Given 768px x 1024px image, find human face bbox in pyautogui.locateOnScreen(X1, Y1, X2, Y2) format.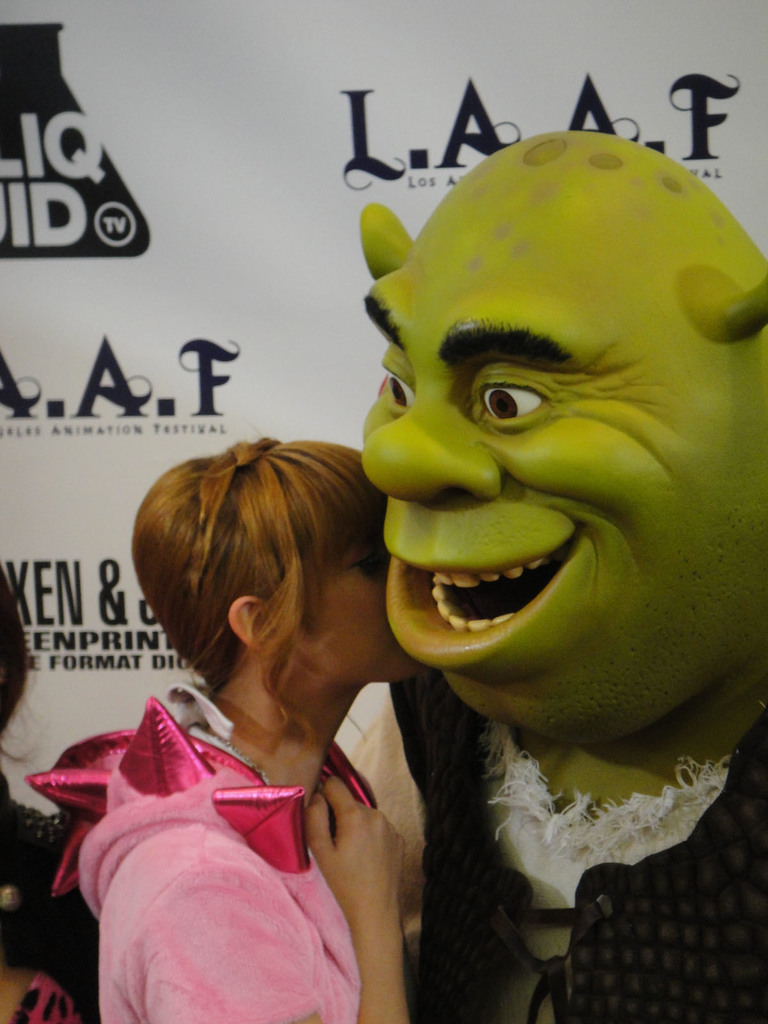
pyautogui.locateOnScreen(360, 207, 722, 675).
